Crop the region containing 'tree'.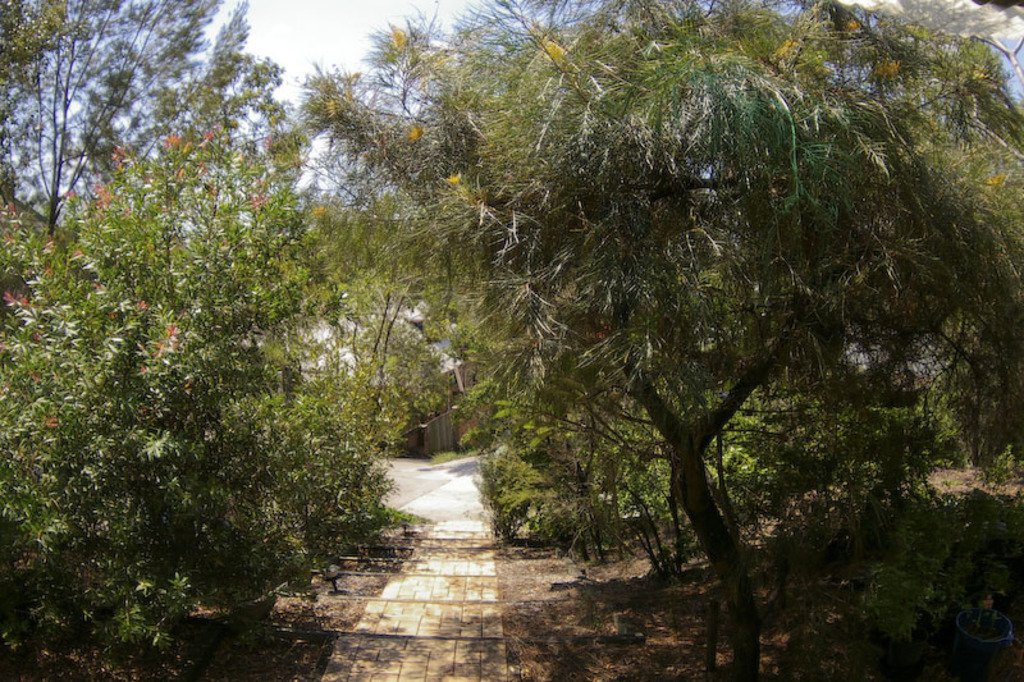
Crop region: Rect(447, 44, 1023, 681).
